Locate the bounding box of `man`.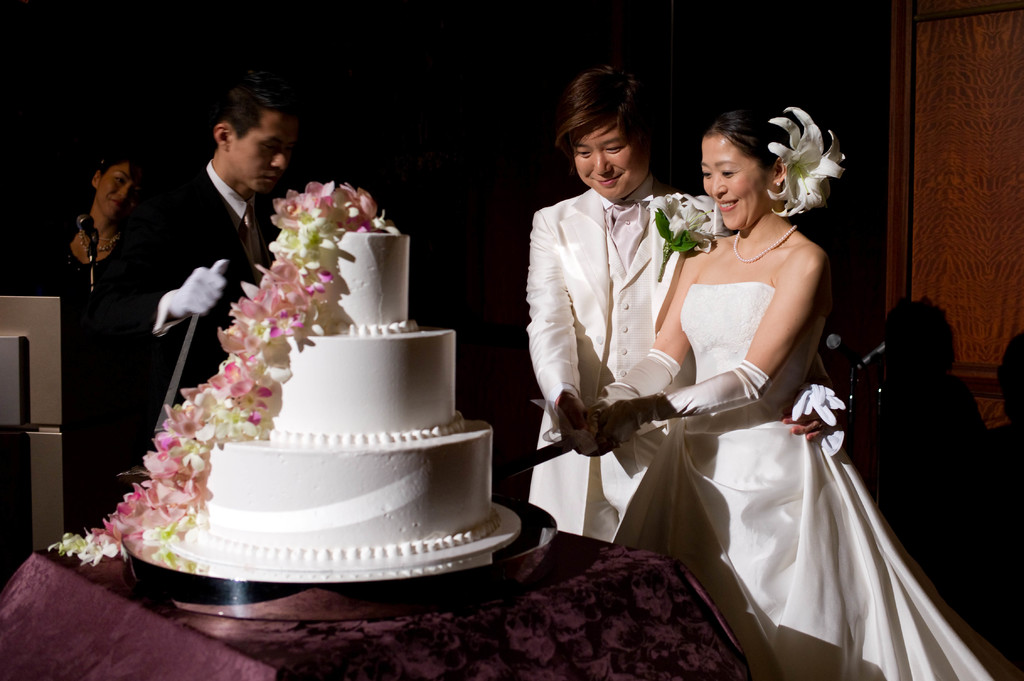
Bounding box: bbox(122, 76, 316, 422).
